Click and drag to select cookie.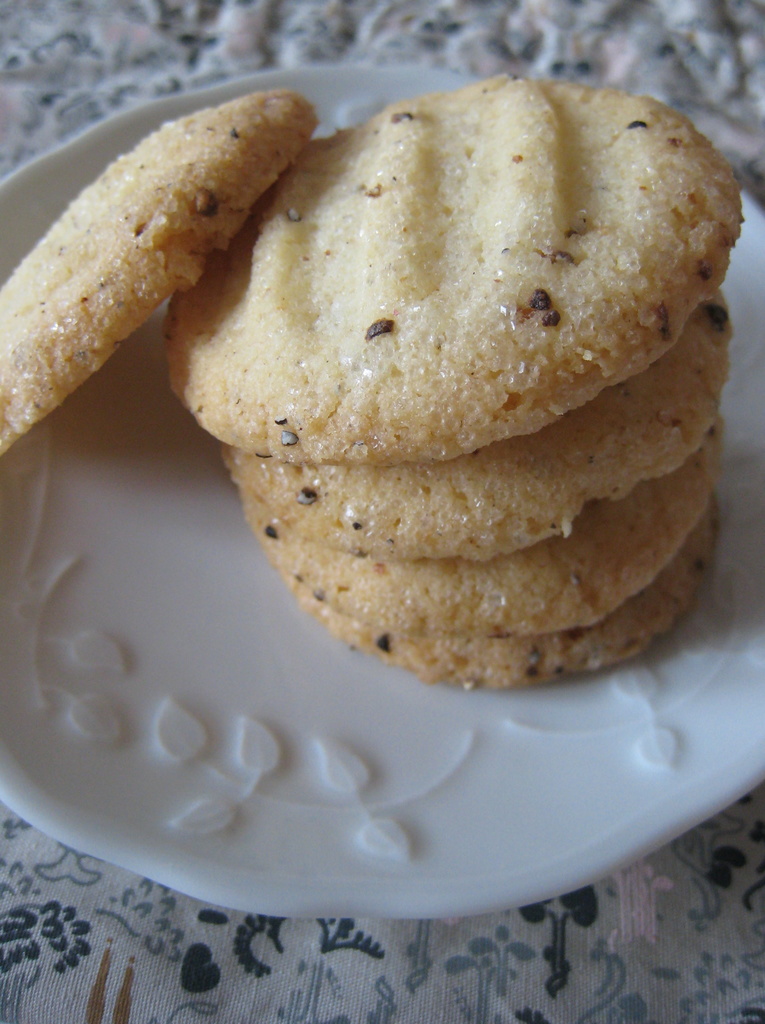
Selection: [left=163, top=70, right=742, bottom=462].
